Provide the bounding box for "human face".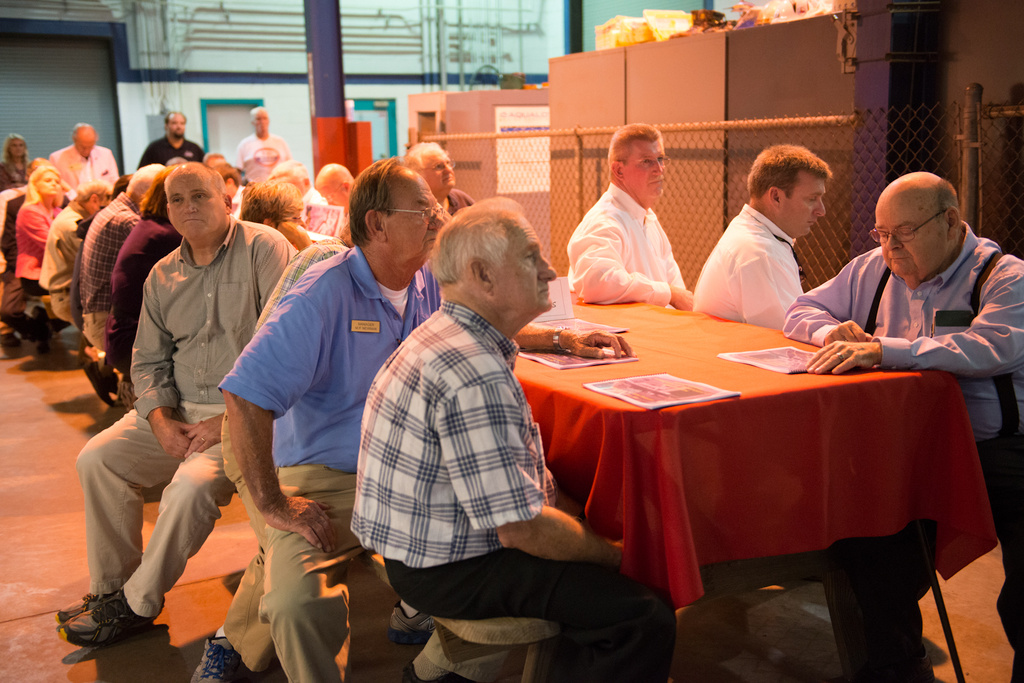
left=4, top=132, right=29, bottom=167.
